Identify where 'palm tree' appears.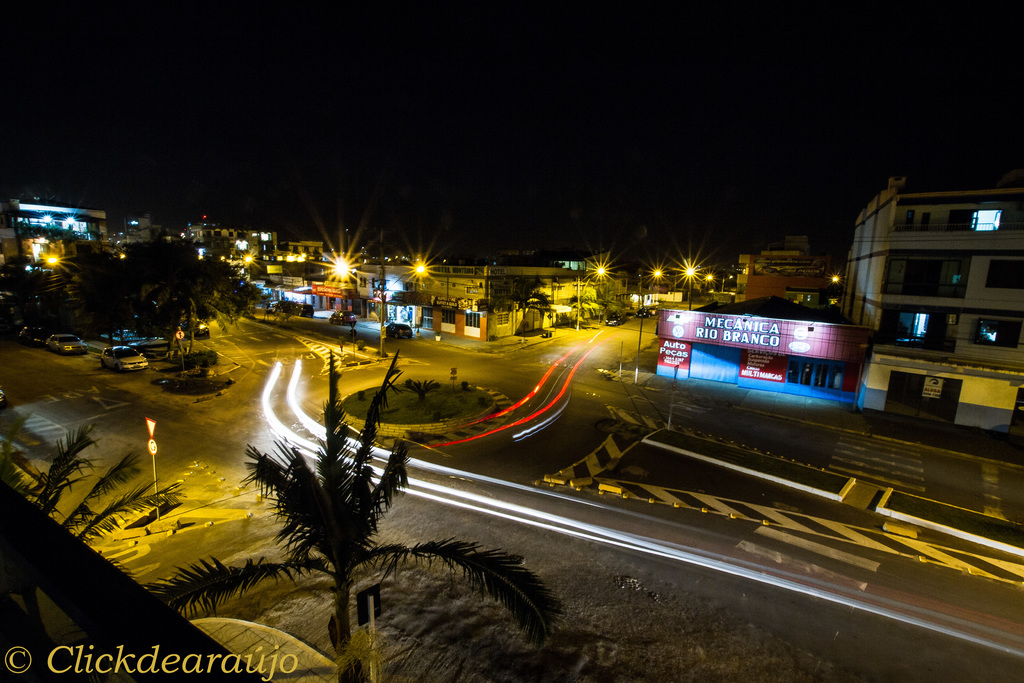
Appears at 650, 230, 693, 319.
